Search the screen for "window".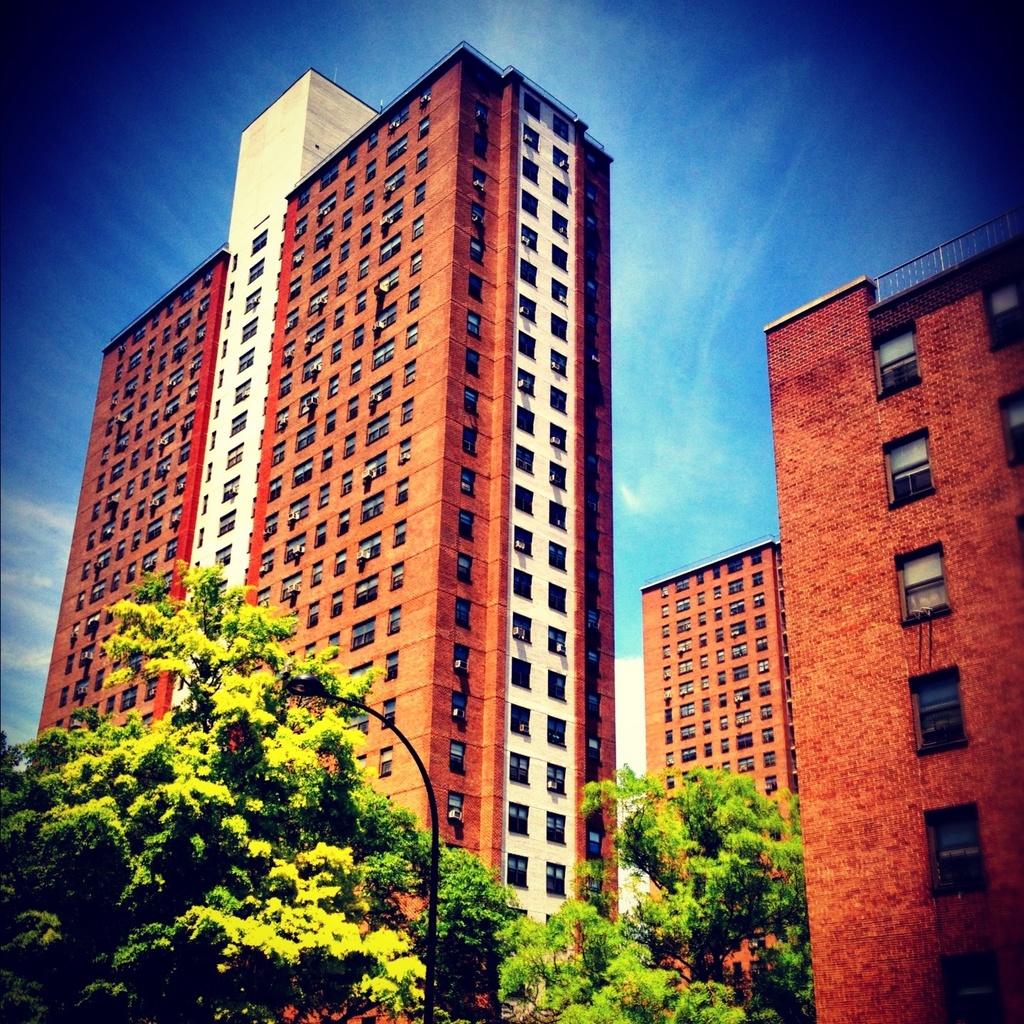
Found at 144:367:150:384.
